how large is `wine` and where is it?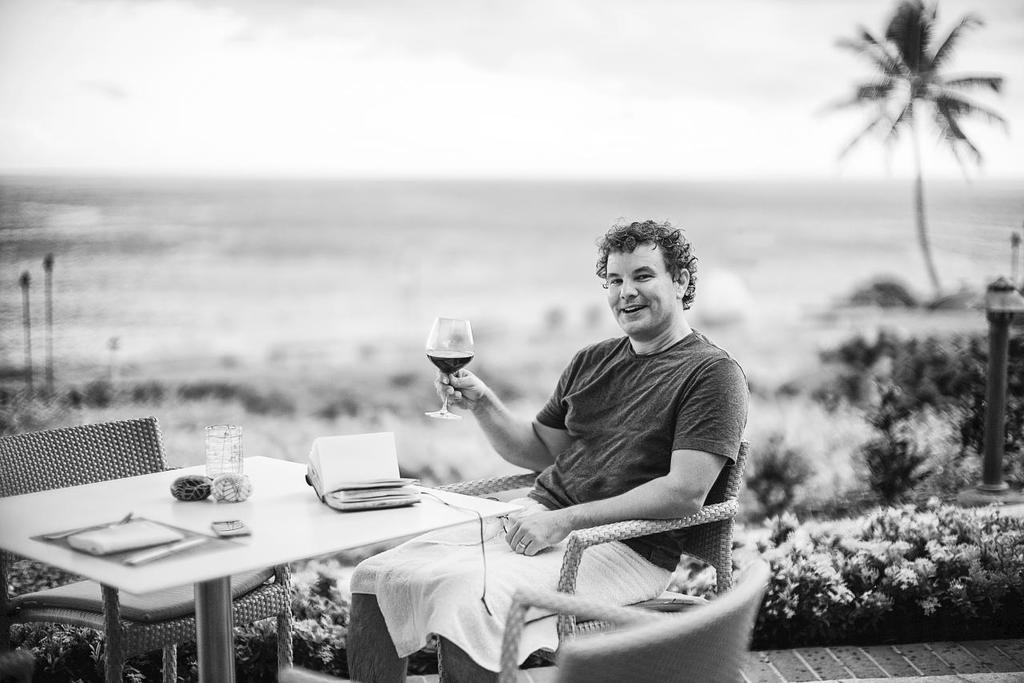
Bounding box: bbox=[417, 319, 482, 413].
